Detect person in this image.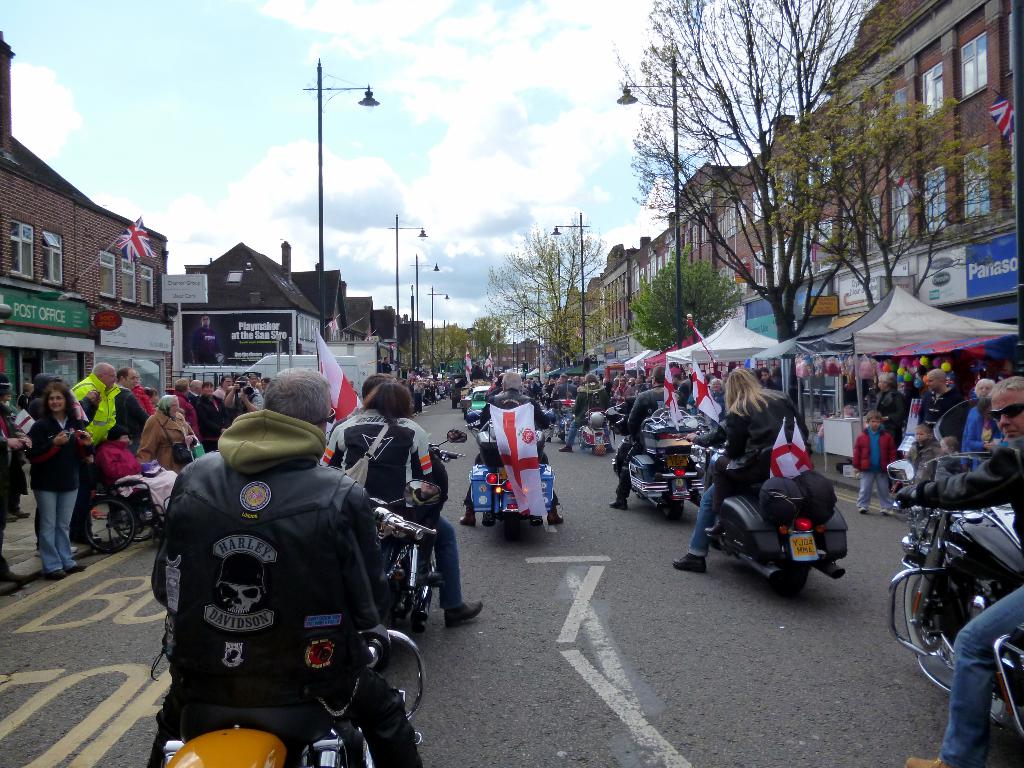
Detection: detection(612, 371, 691, 518).
